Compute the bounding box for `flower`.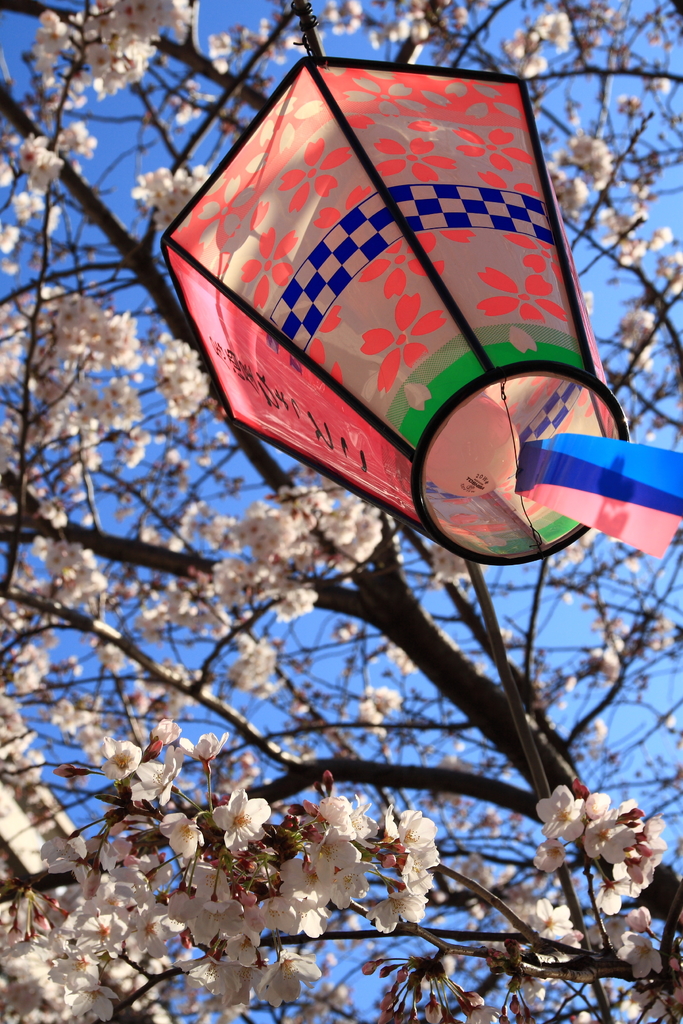
(left=525, top=899, right=576, bottom=944).
